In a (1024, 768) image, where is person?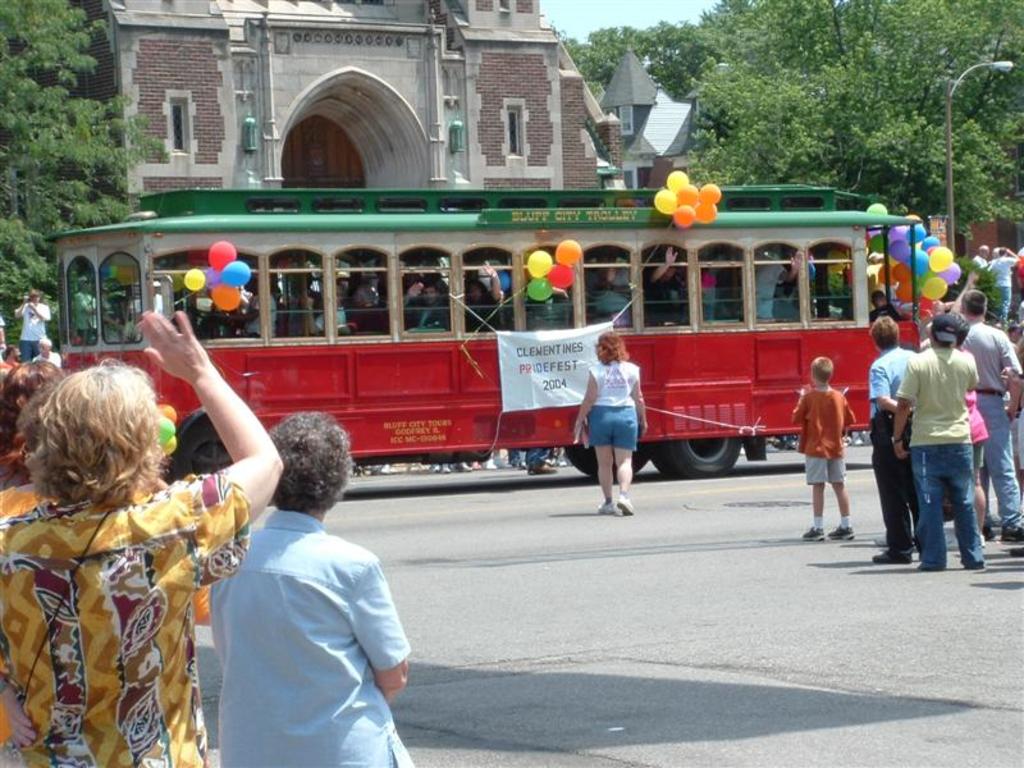
<box>35,337,69,375</box>.
